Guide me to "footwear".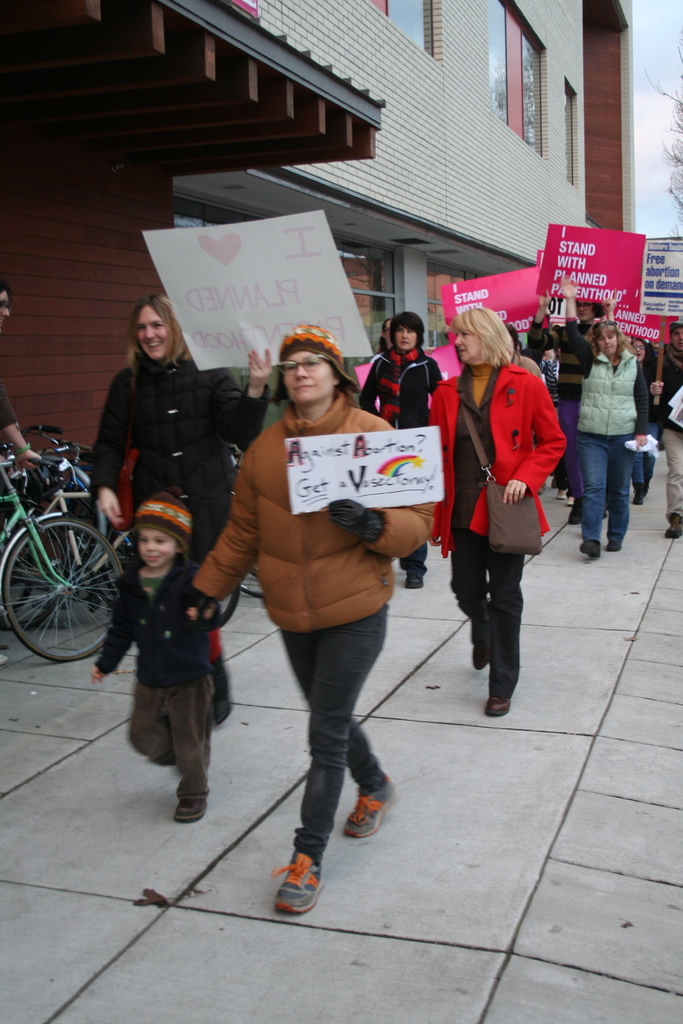
Guidance: bbox=(266, 852, 334, 922).
